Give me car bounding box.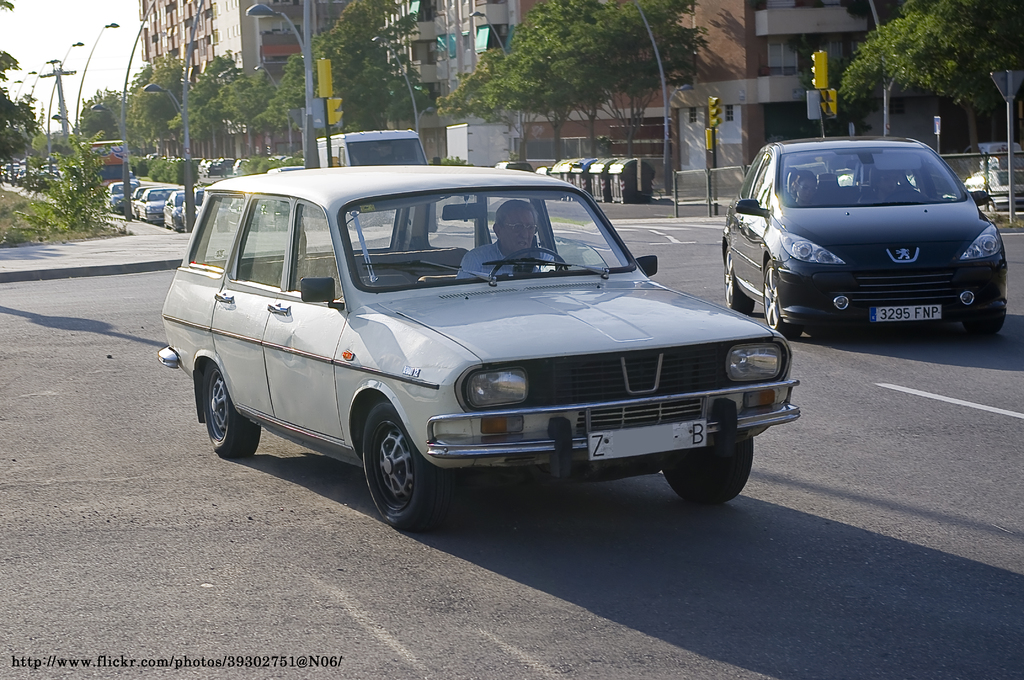
<box>157,164,802,525</box>.
